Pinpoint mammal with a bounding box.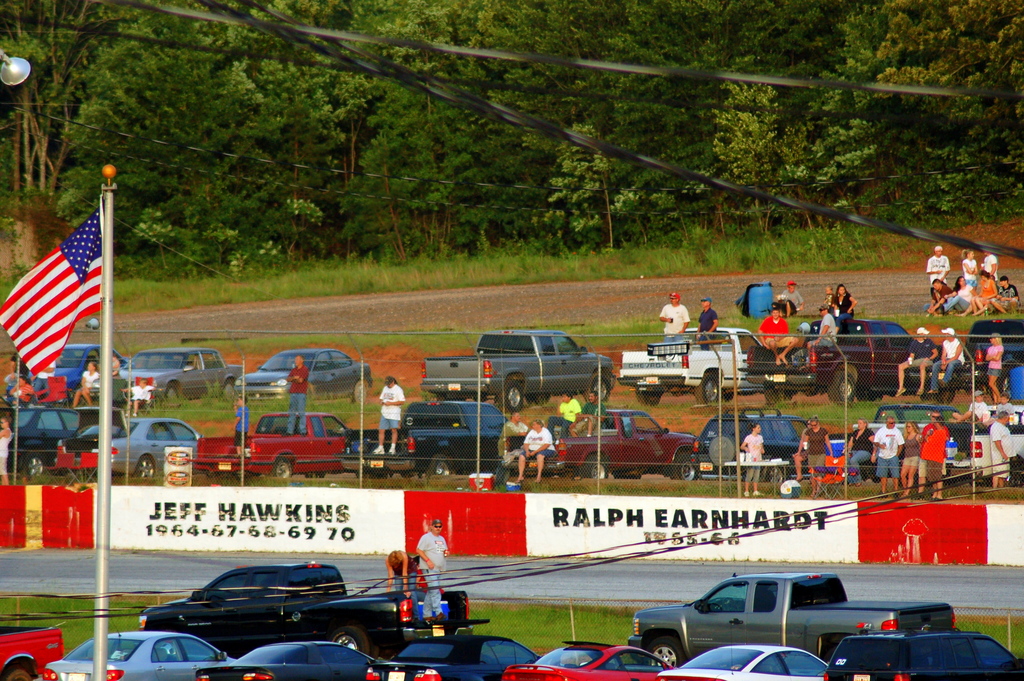
<box>581,387,604,433</box>.
